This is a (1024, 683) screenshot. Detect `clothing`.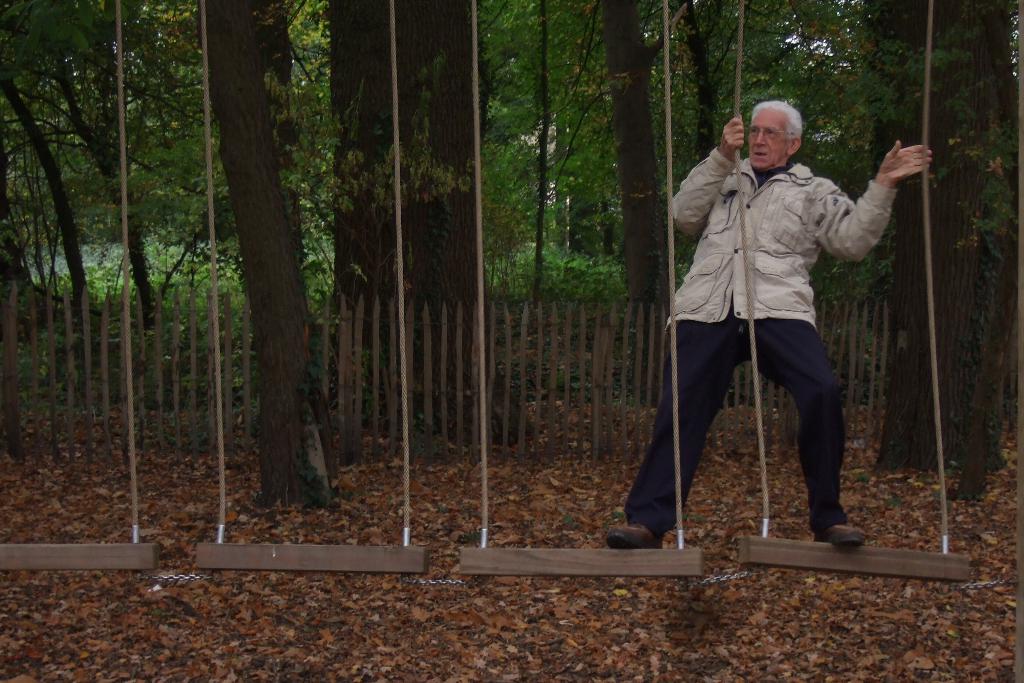
620, 138, 895, 525.
